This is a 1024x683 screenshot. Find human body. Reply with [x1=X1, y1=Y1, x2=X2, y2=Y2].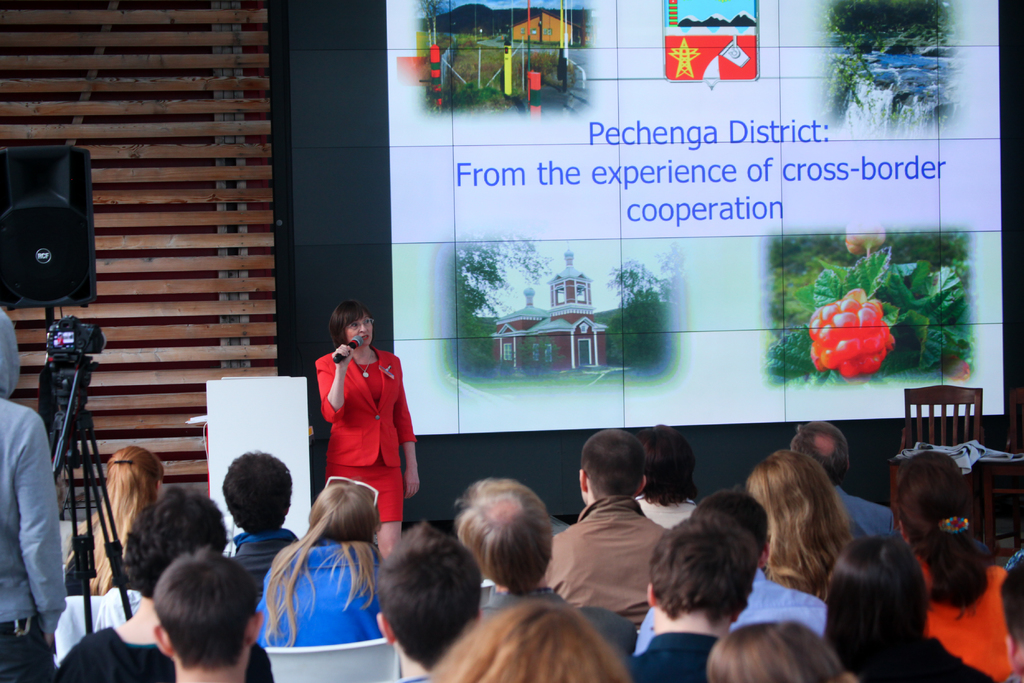
[x1=303, y1=306, x2=415, y2=551].
